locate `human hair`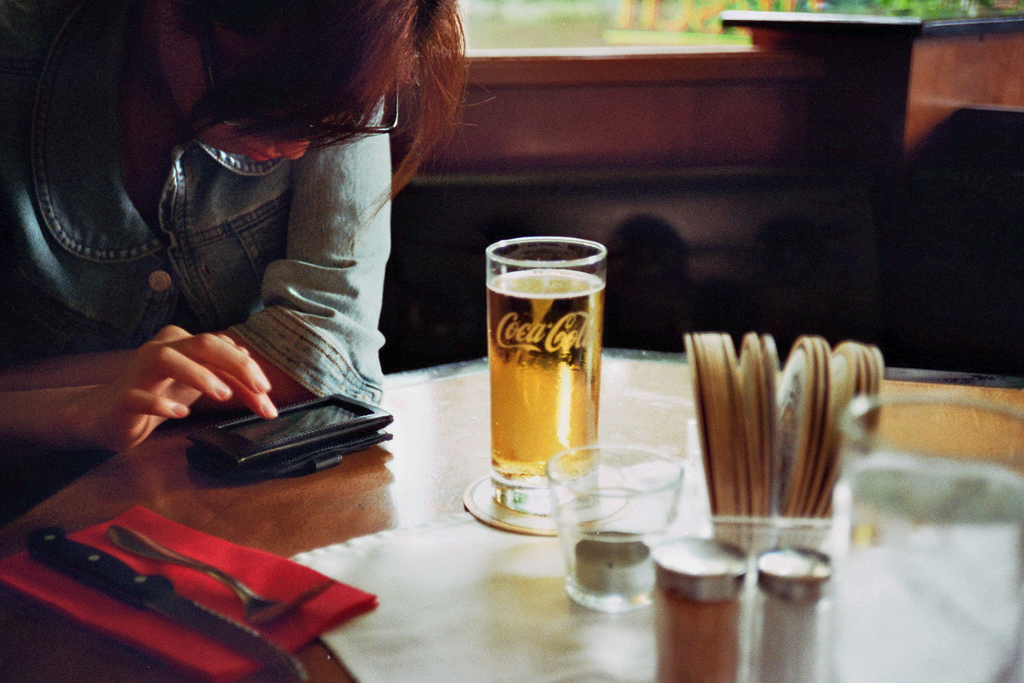
[x1=130, y1=0, x2=491, y2=237]
